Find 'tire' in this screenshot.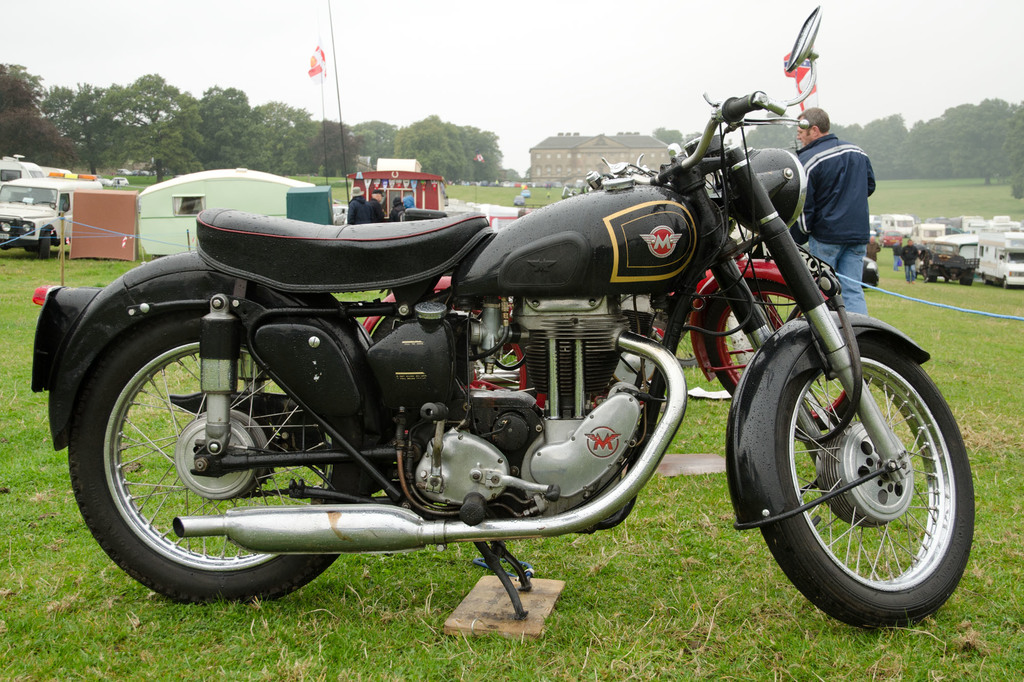
The bounding box for 'tire' is x1=929 y1=274 x2=940 y2=281.
